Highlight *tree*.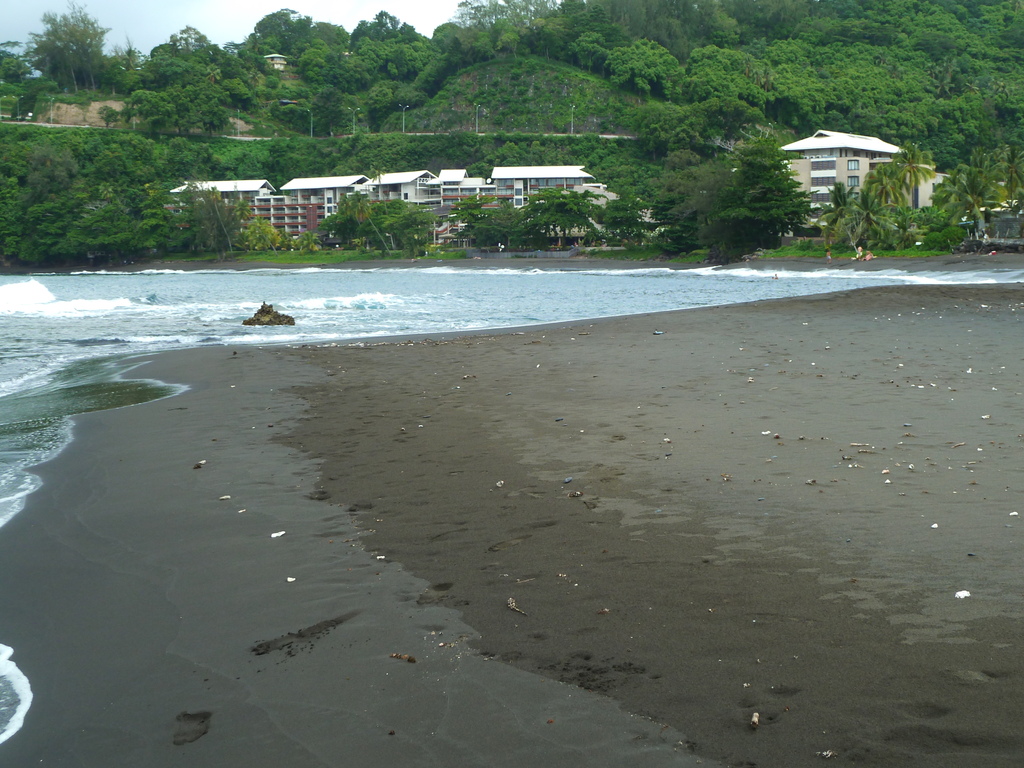
Highlighted region: 99, 37, 151, 94.
